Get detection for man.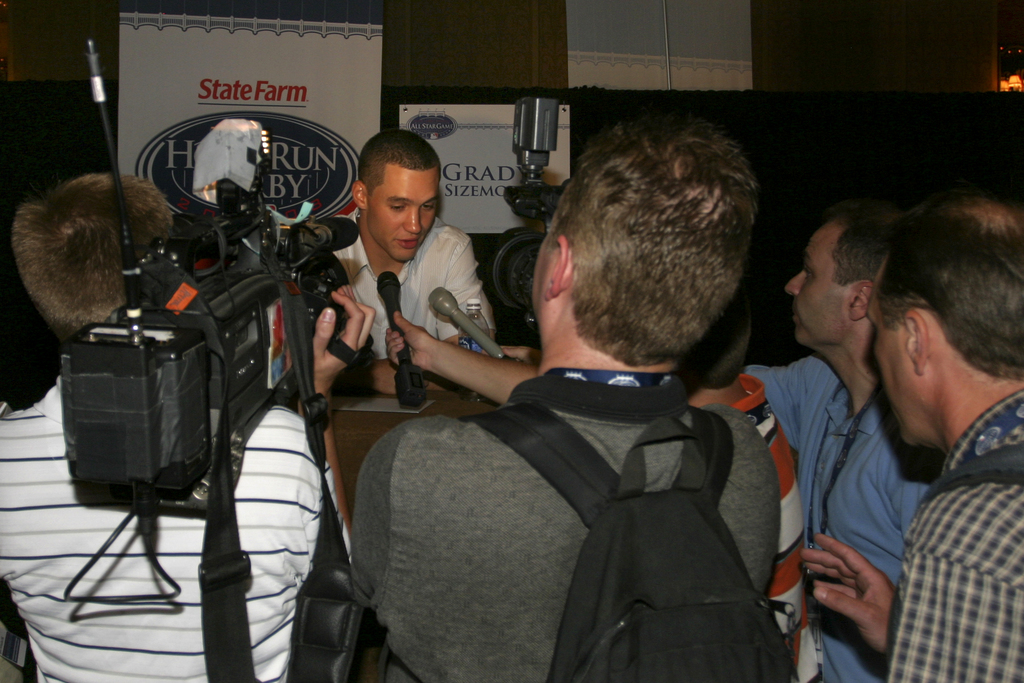
Detection: pyautogui.locateOnScreen(383, 280, 827, 682).
